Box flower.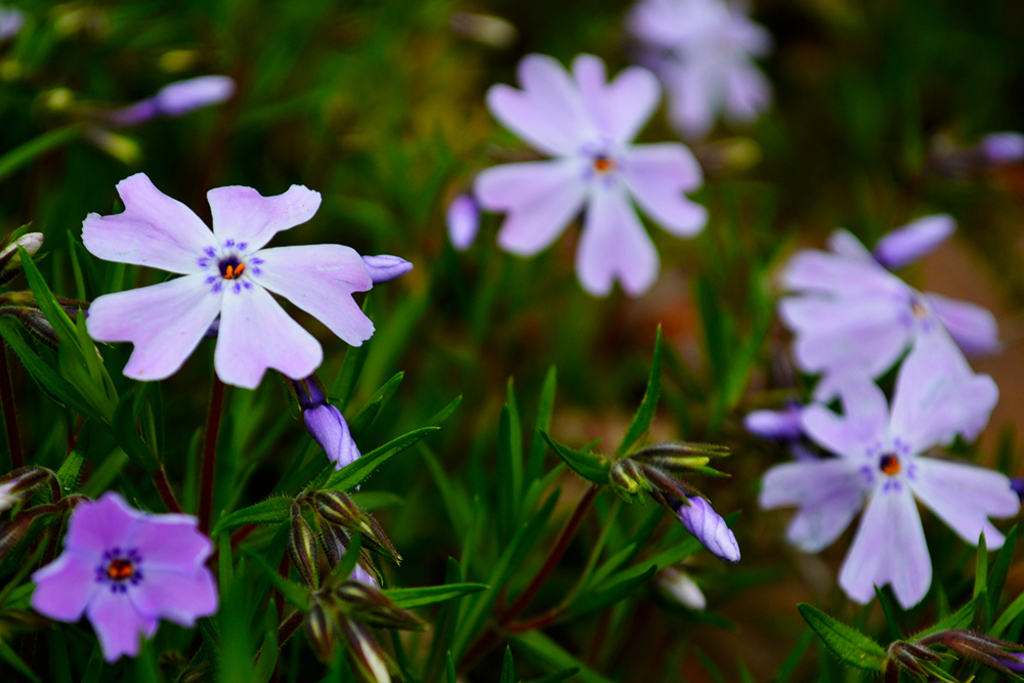
(469, 53, 710, 289).
